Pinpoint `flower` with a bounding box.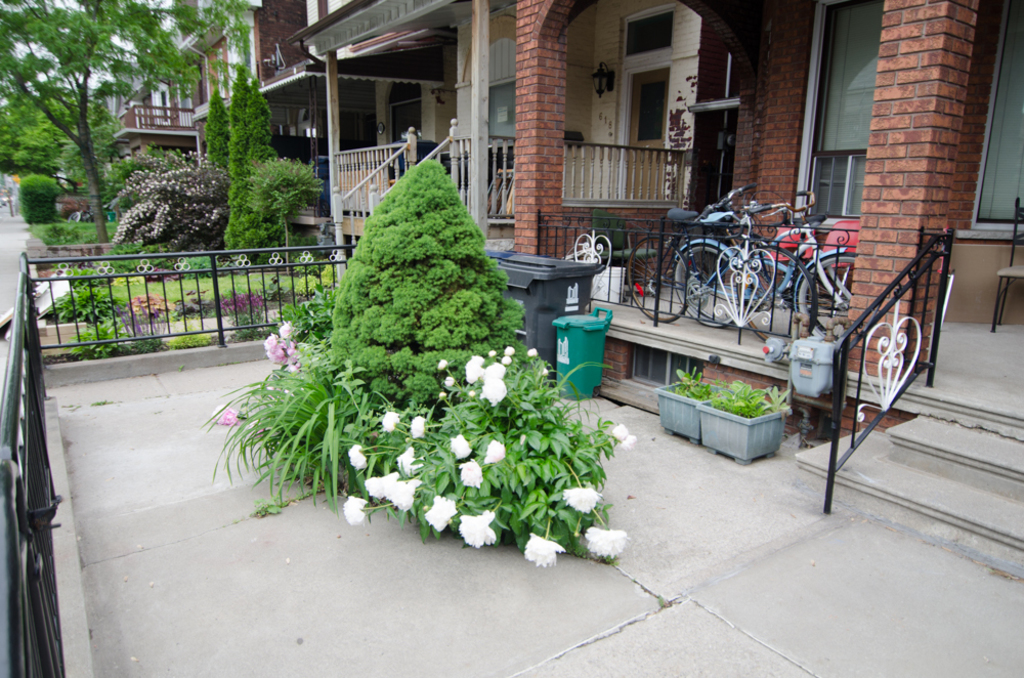
pyautogui.locateOnScreen(457, 510, 496, 547).
